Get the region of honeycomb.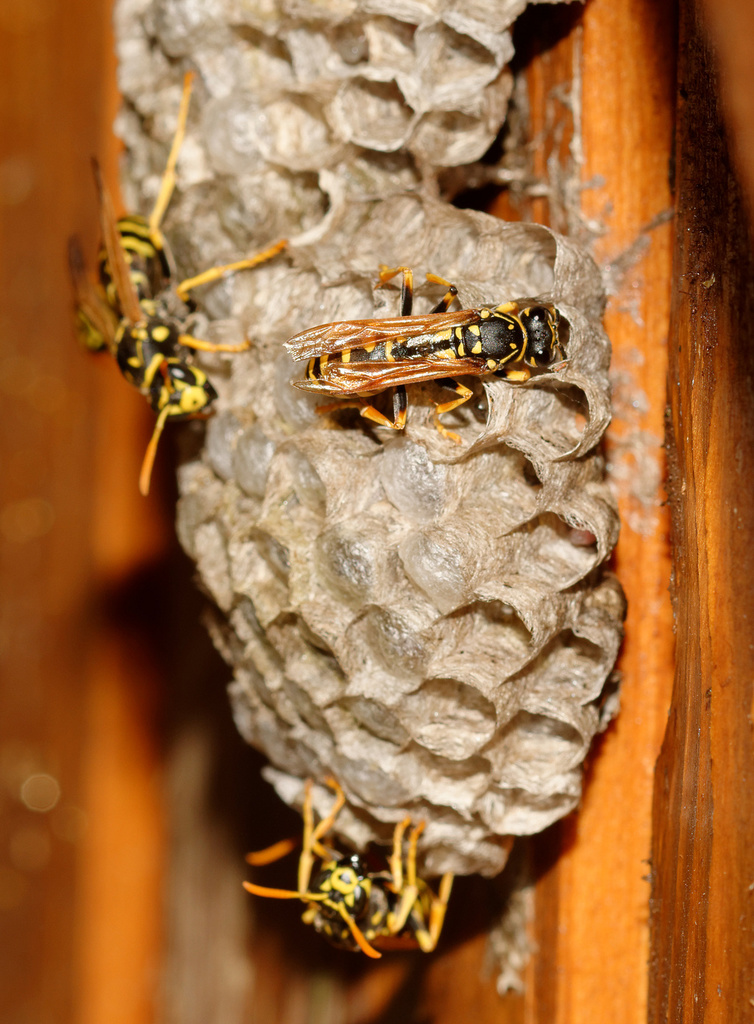
173:0:605:878.
